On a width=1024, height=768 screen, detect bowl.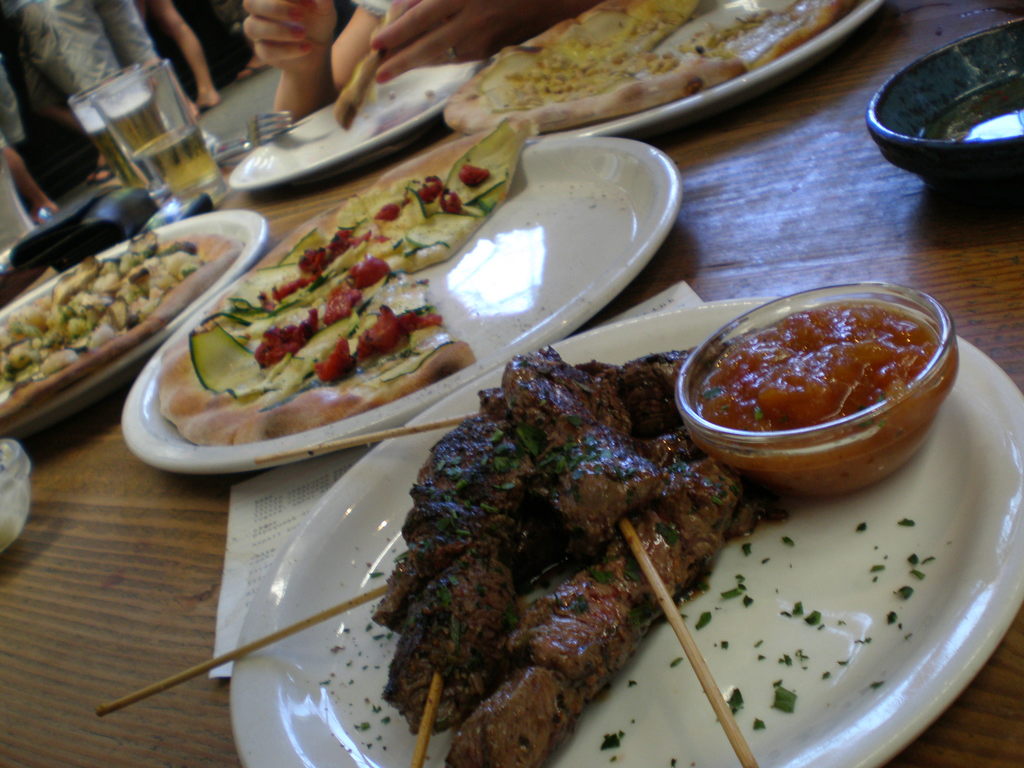
(x1=870, y1=17, x2=1023, y2=198).
